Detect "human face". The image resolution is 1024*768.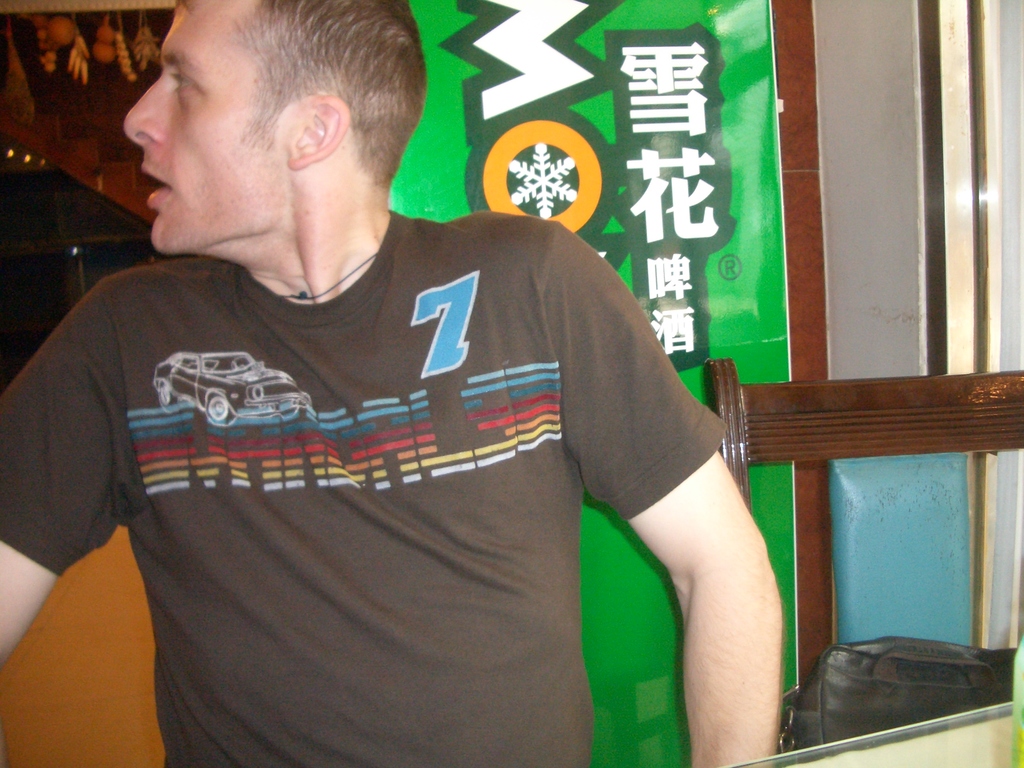
left=122, top=0, right=287, bottom=257.
